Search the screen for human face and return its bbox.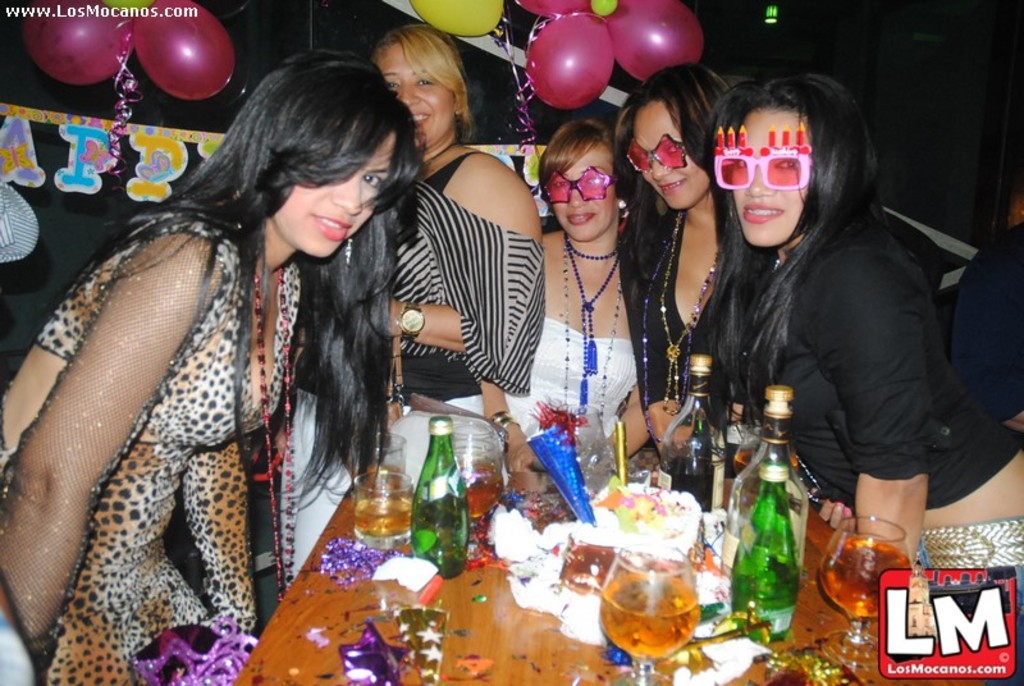
Found: (372, 40, 452, 146).
